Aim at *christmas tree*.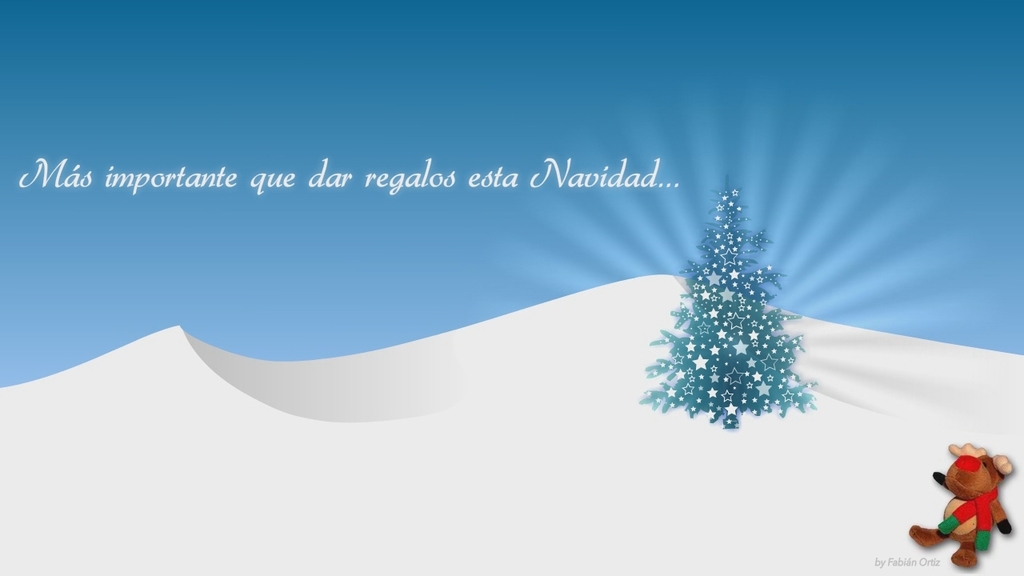
Aimed at region(636, 177, 821, 426).
